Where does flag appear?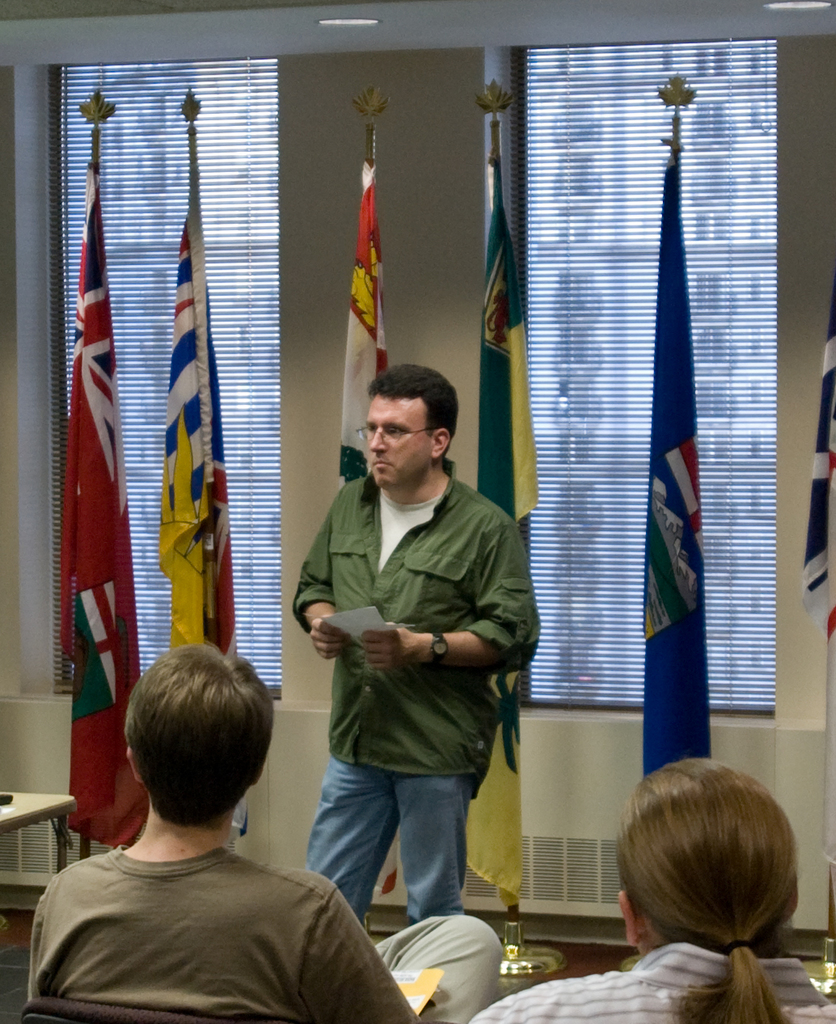
Appears at {"x1": 65, "y1": 166, "x2": 154, "y2": 847}.
